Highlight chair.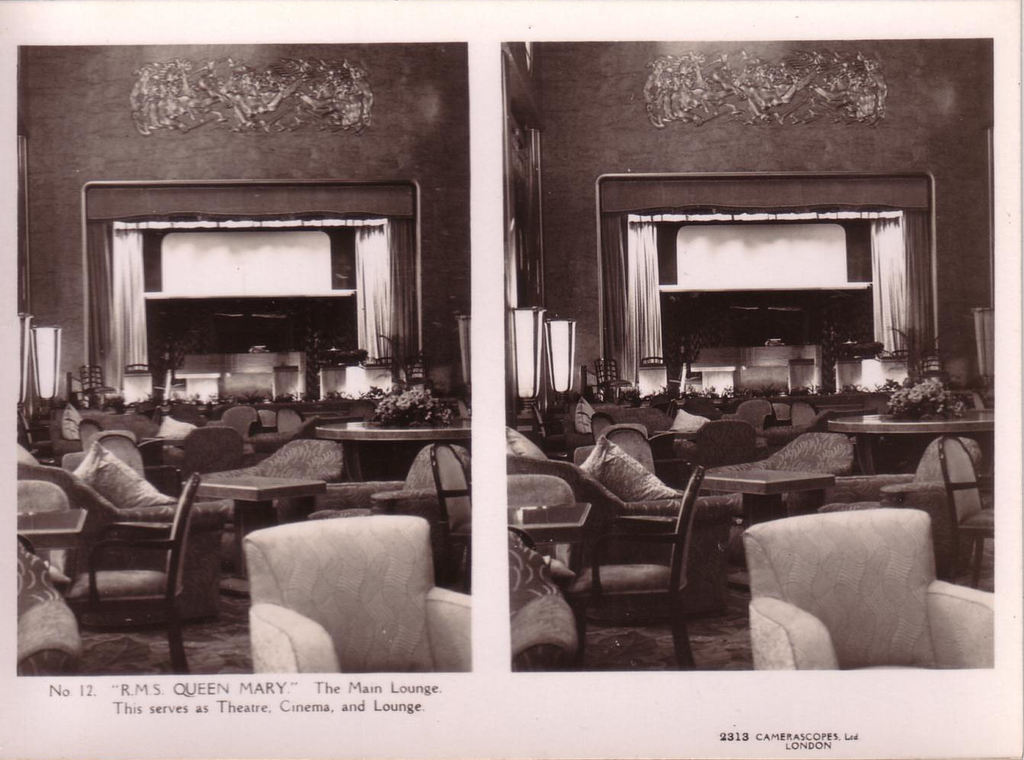
Highlighted region: [708, 432, 855, 517].
